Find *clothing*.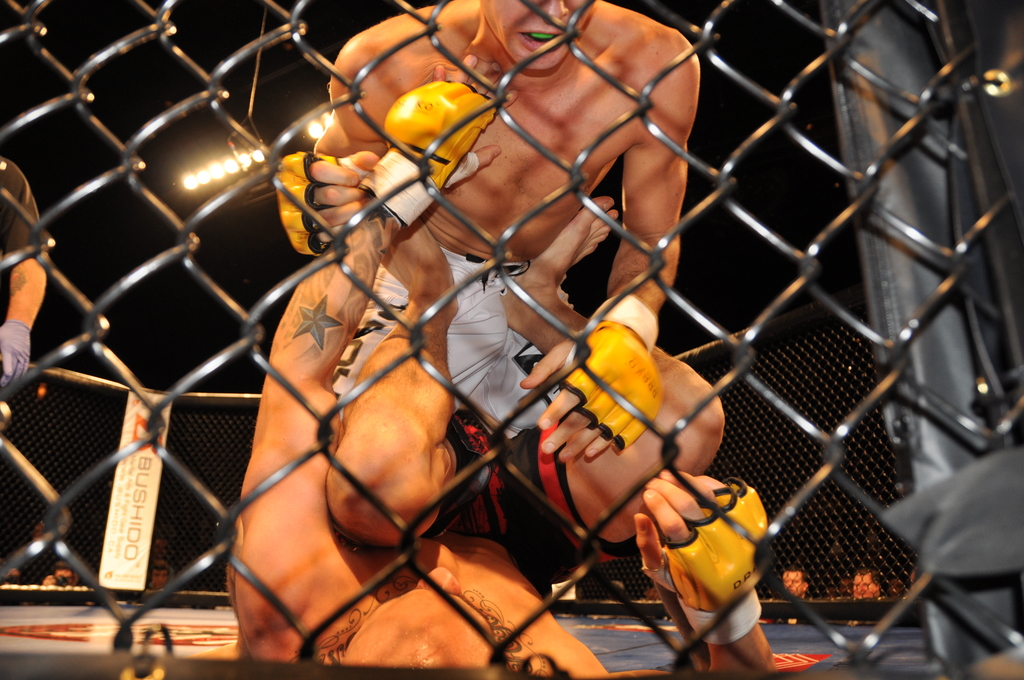
{"left": 417, "top": 414, "right": 637, "bottom": 588}.
